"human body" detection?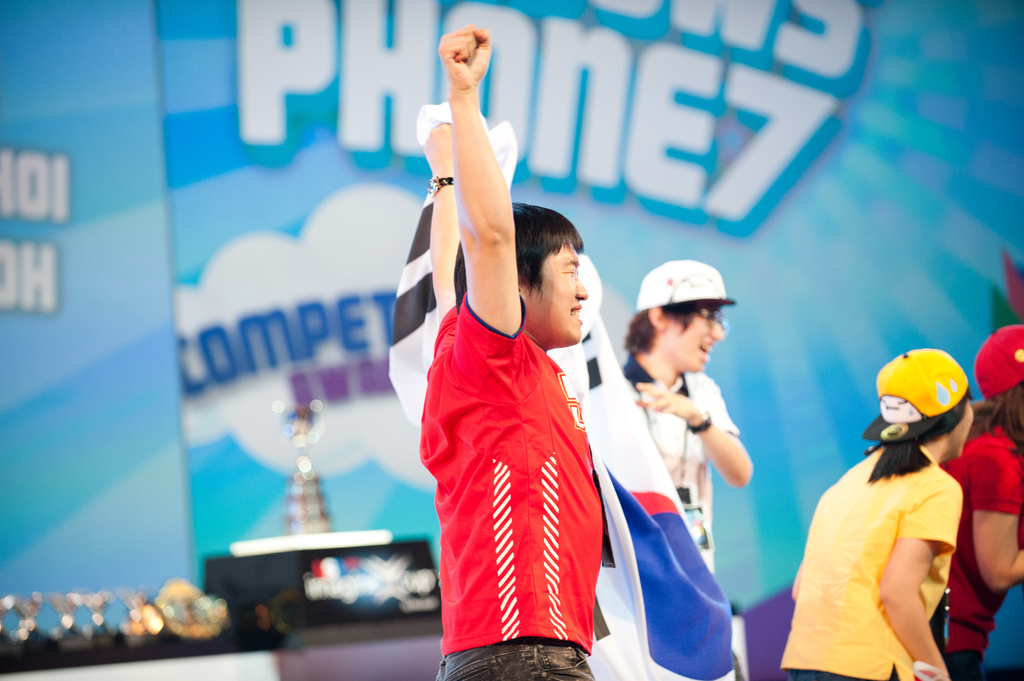
771/438/965/680
